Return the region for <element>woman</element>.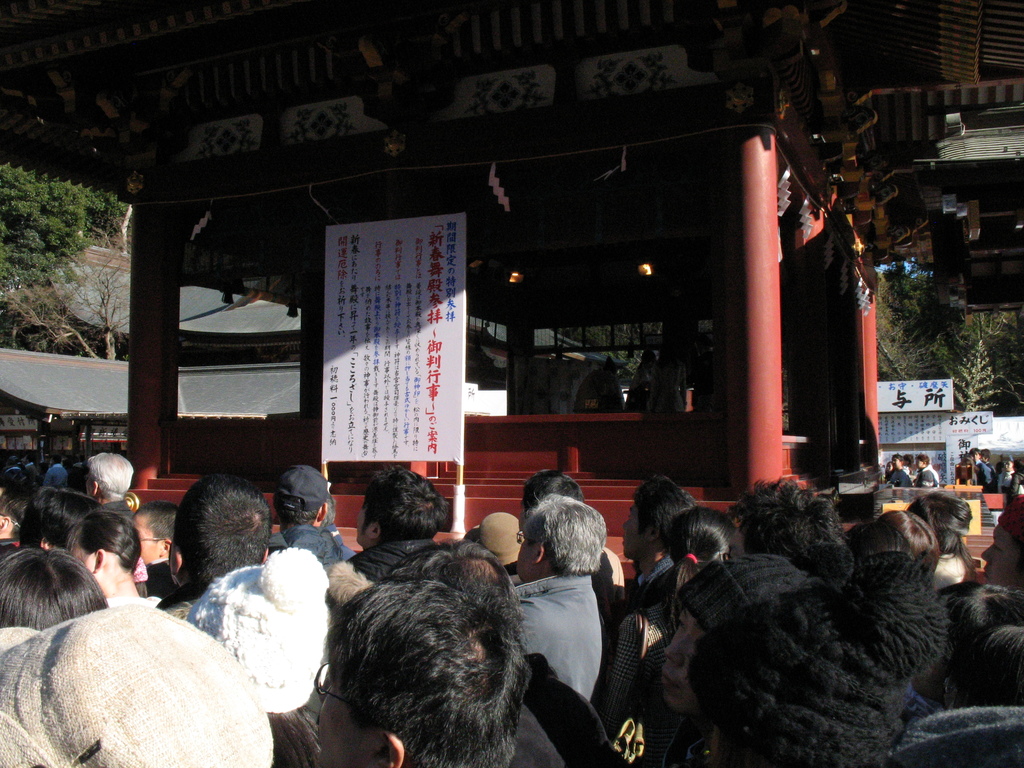
{"x1": 885, "y1": 453, "x2": 910, "y2": 492}.
